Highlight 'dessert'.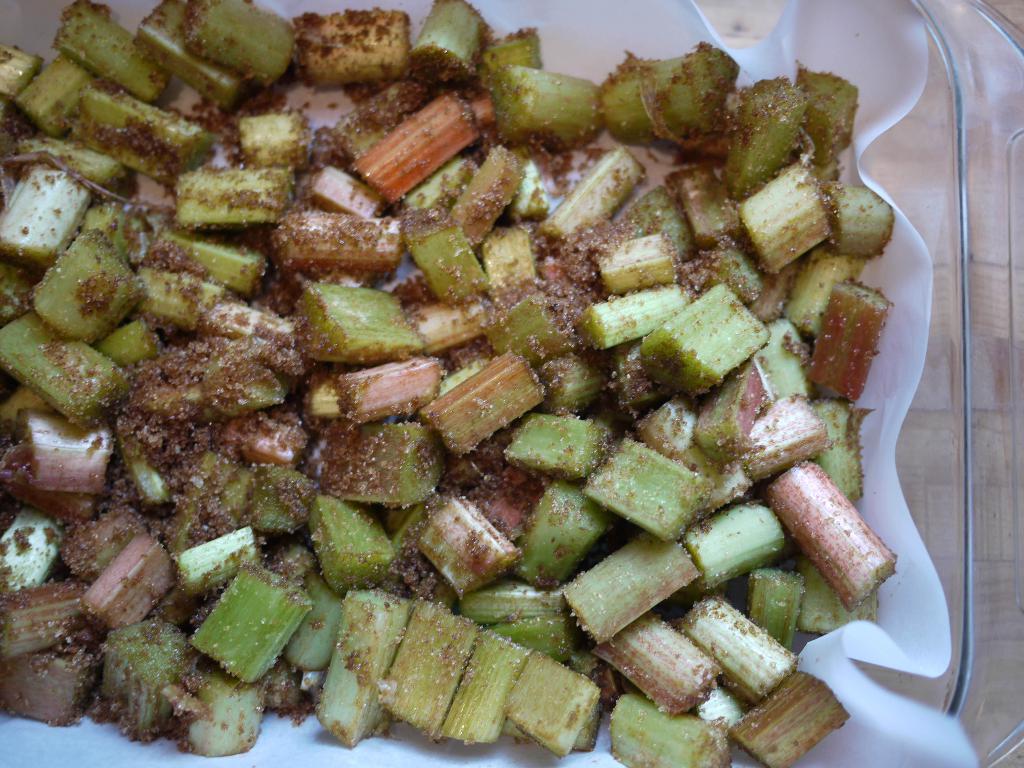
Highlighted region: bbox=[138, 275, 209, 319].
